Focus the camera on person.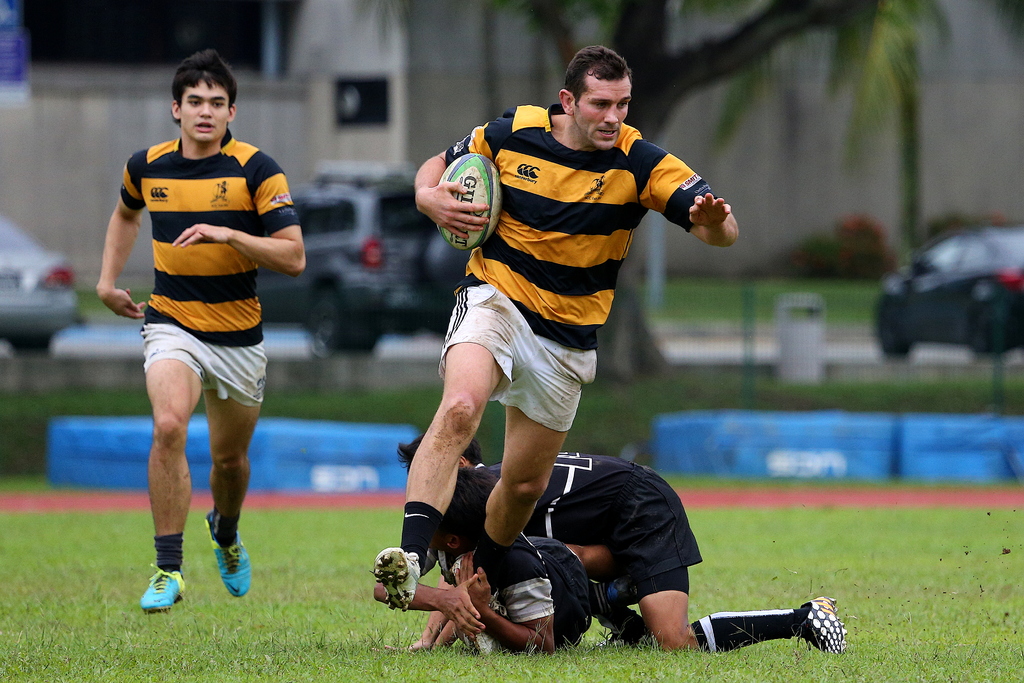
Focus region: BBox(95, 56, 309, 609).
